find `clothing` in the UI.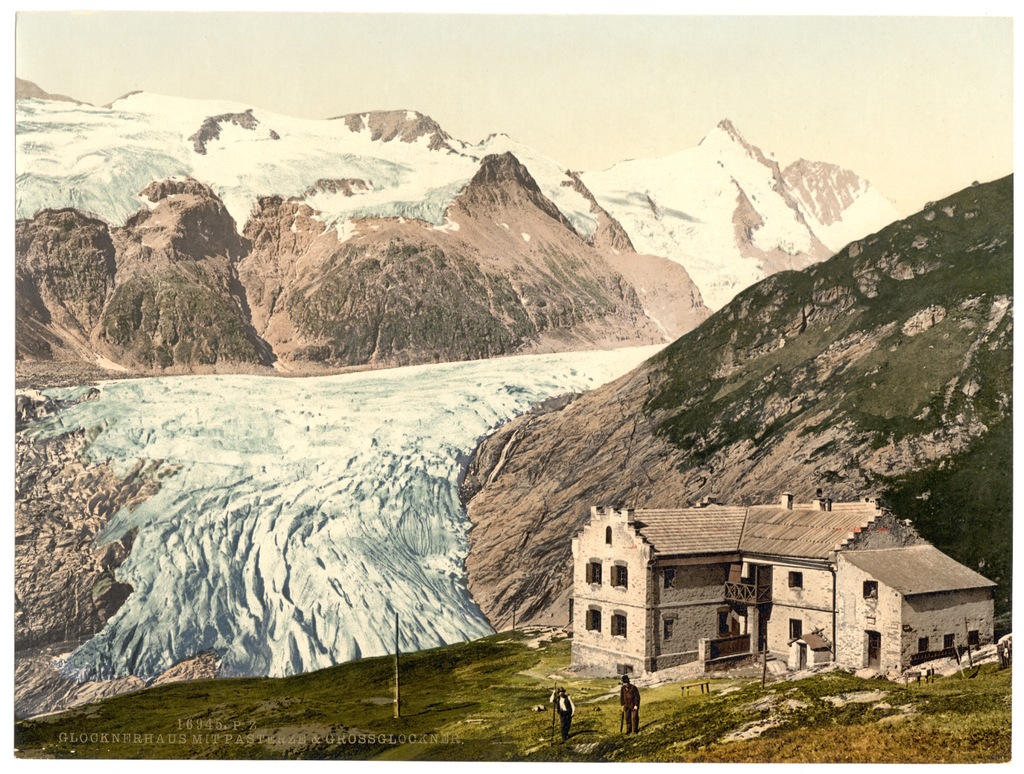
UI element at crop(547, 693, 575, 745).
